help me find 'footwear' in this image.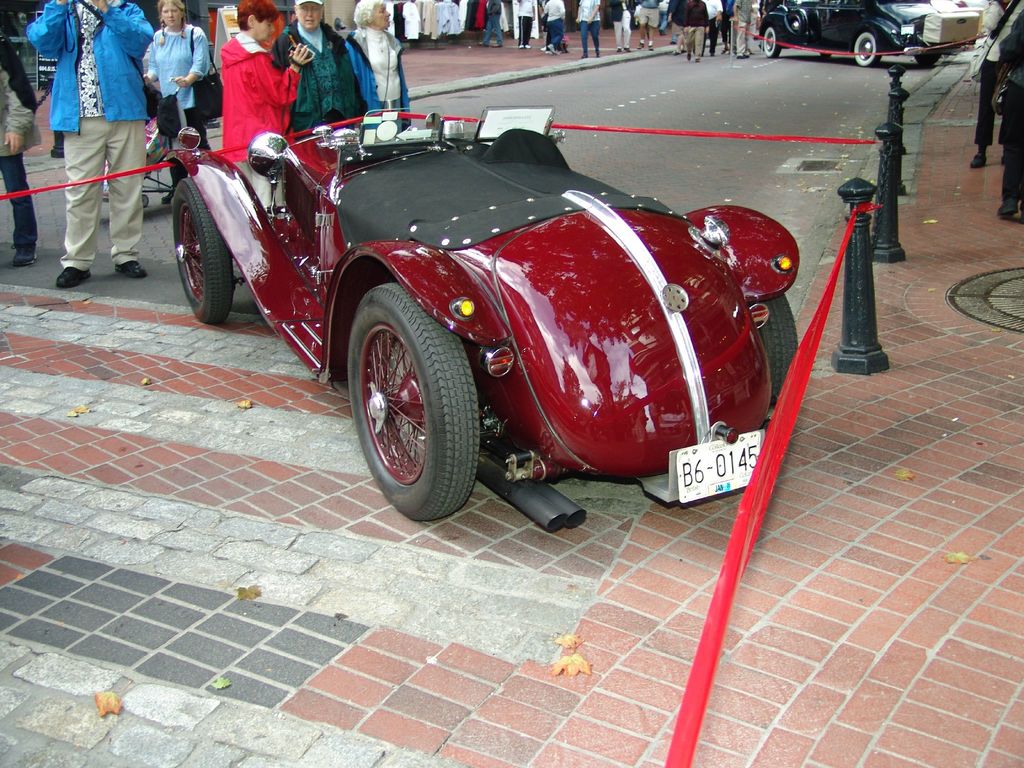
Found it: 12, 248, 36, 263.
